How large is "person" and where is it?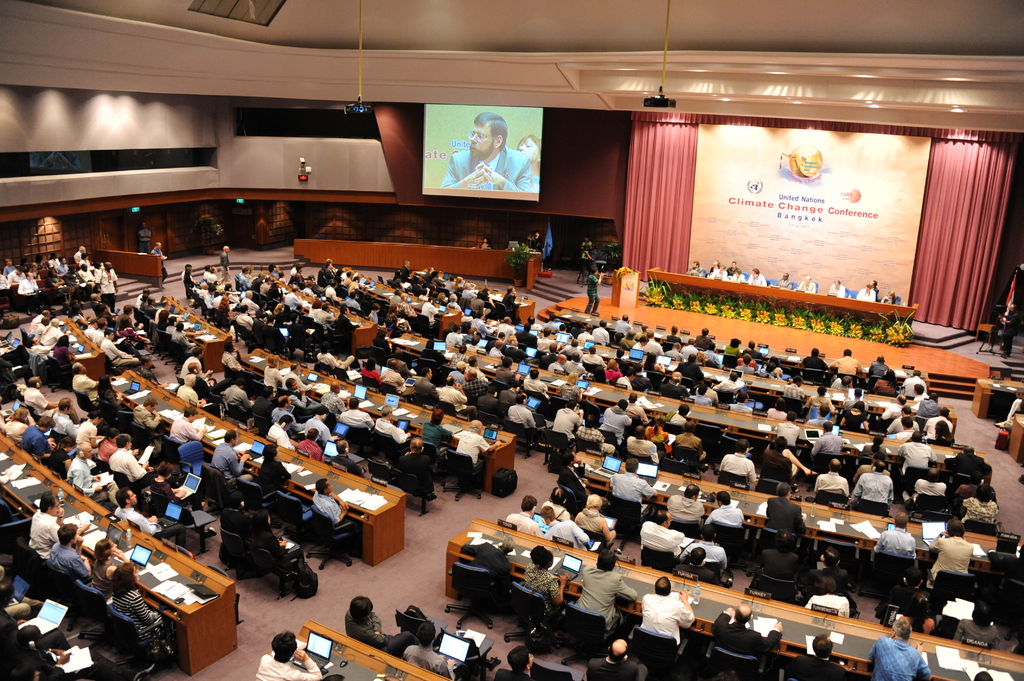
Bounding box: locate(264, 396, 308, 433).
